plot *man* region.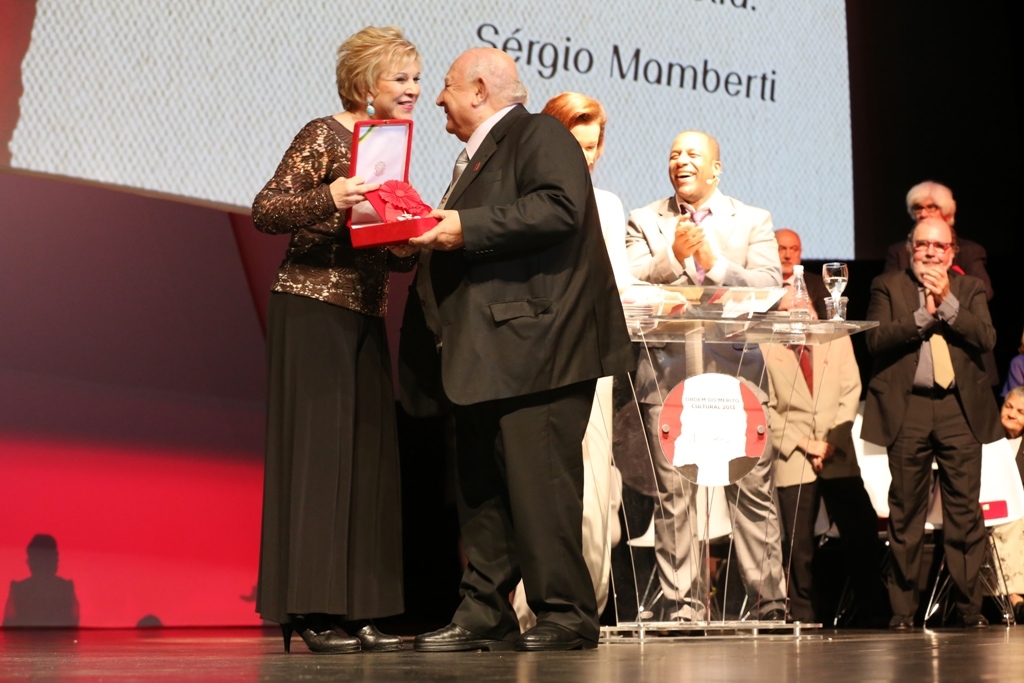
Plotted at x1=628, y1=130, x2=806, y2=635.
